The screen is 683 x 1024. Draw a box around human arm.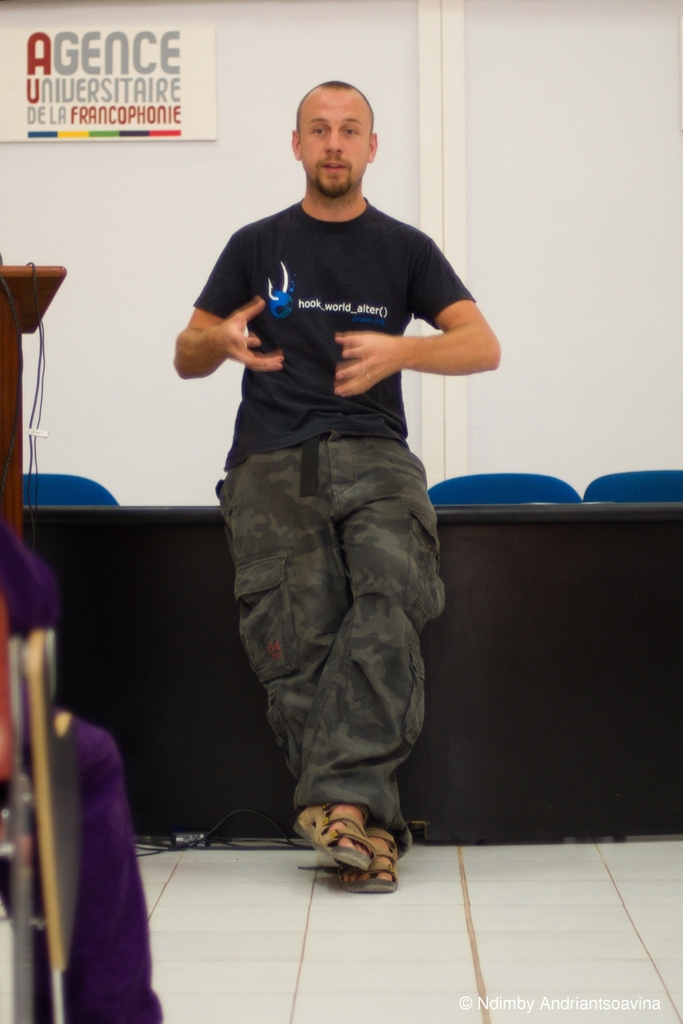
(x1=320, y1=239, x2=505, y2=406).
